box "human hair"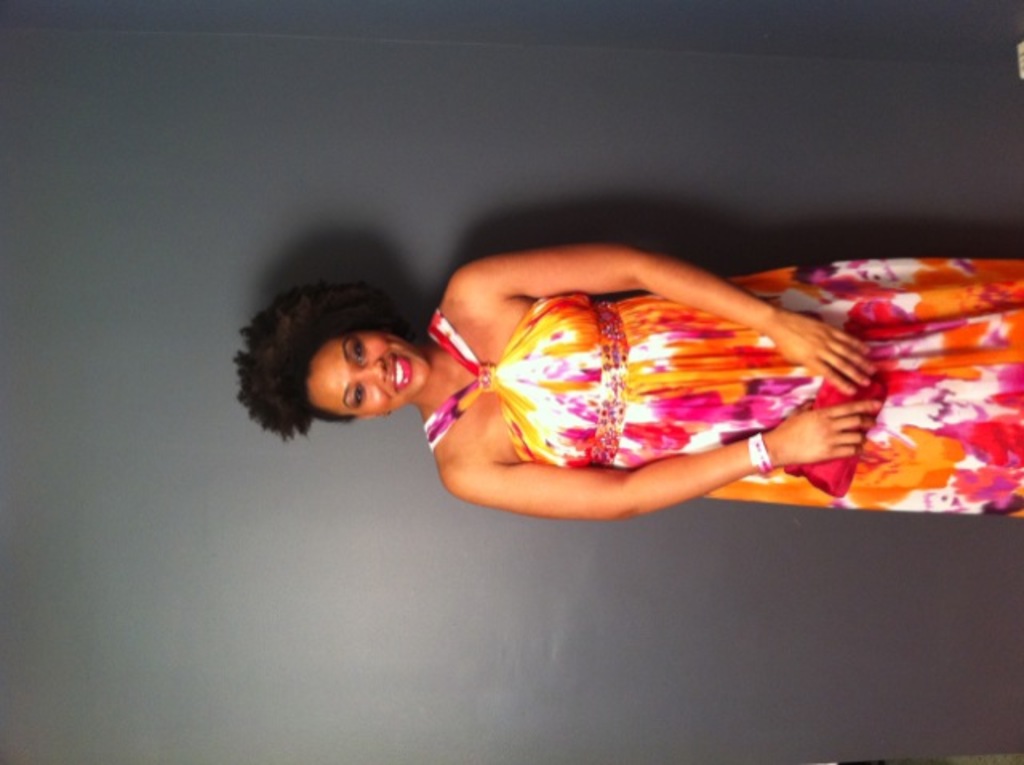
crop(237, 280, 432, 455)
